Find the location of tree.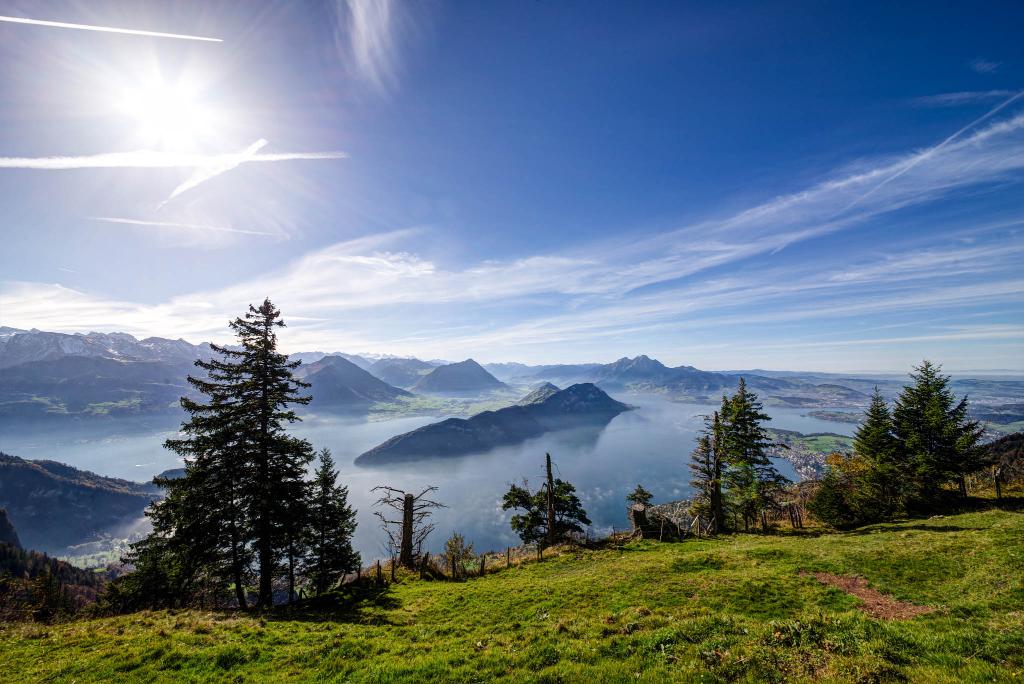
Location: crop(498, 473, 593, 551).
